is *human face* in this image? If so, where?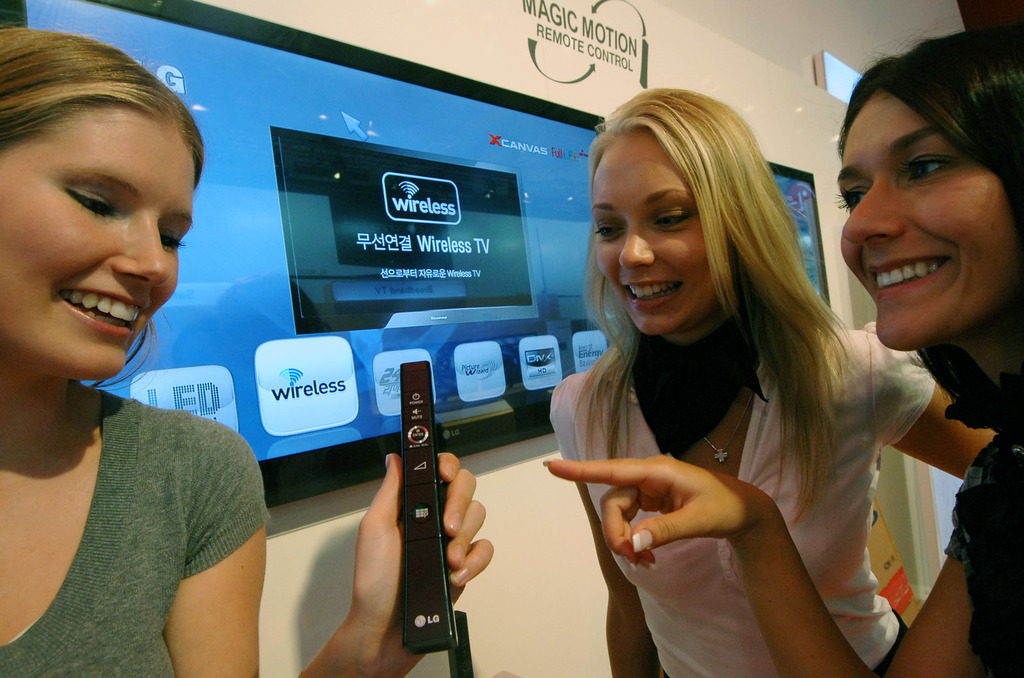
Yes, at 0/114/196/385.
